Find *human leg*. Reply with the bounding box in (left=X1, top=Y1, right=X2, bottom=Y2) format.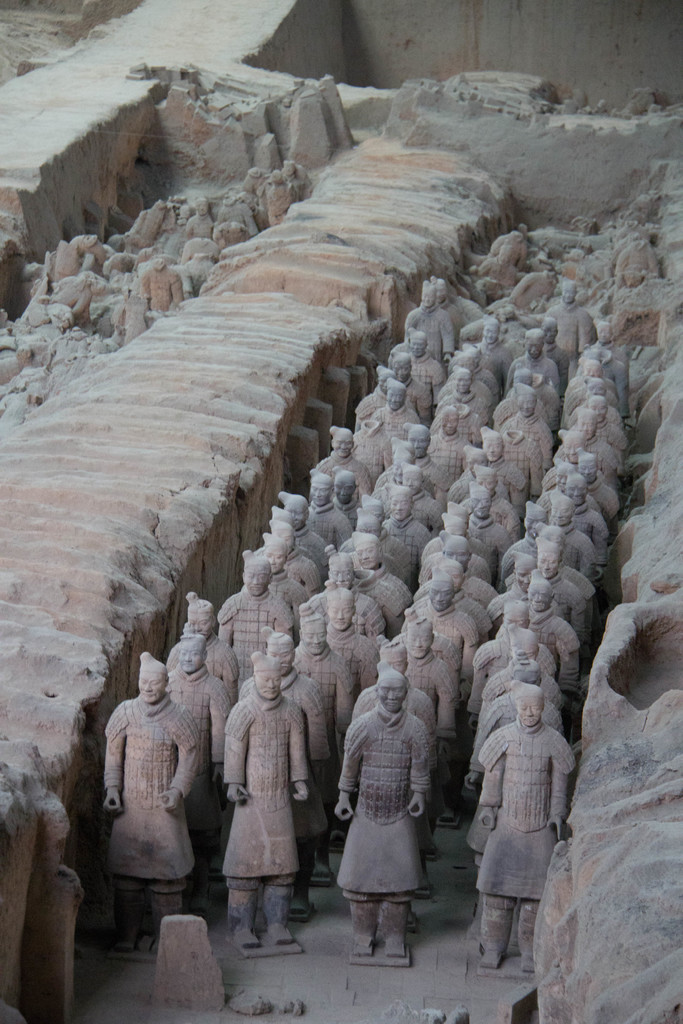
(left=218, top=809, right=262, bottom=945).
